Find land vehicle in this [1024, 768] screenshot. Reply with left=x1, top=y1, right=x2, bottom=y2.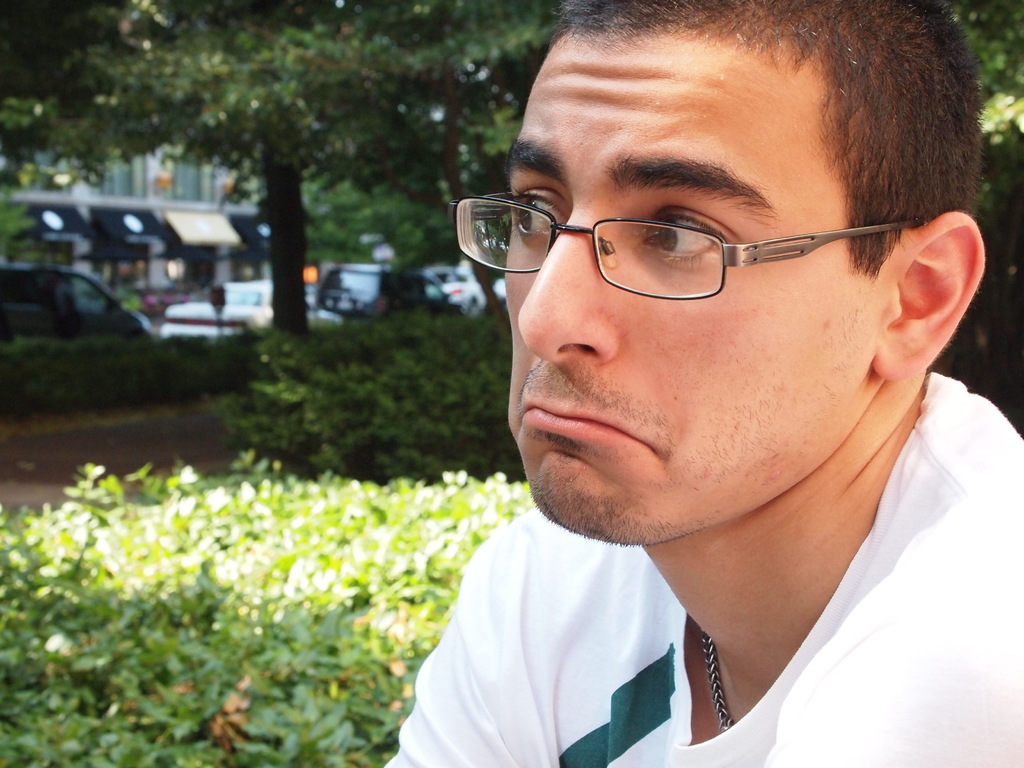
left=320, top=266, right=463, bottom=319.
